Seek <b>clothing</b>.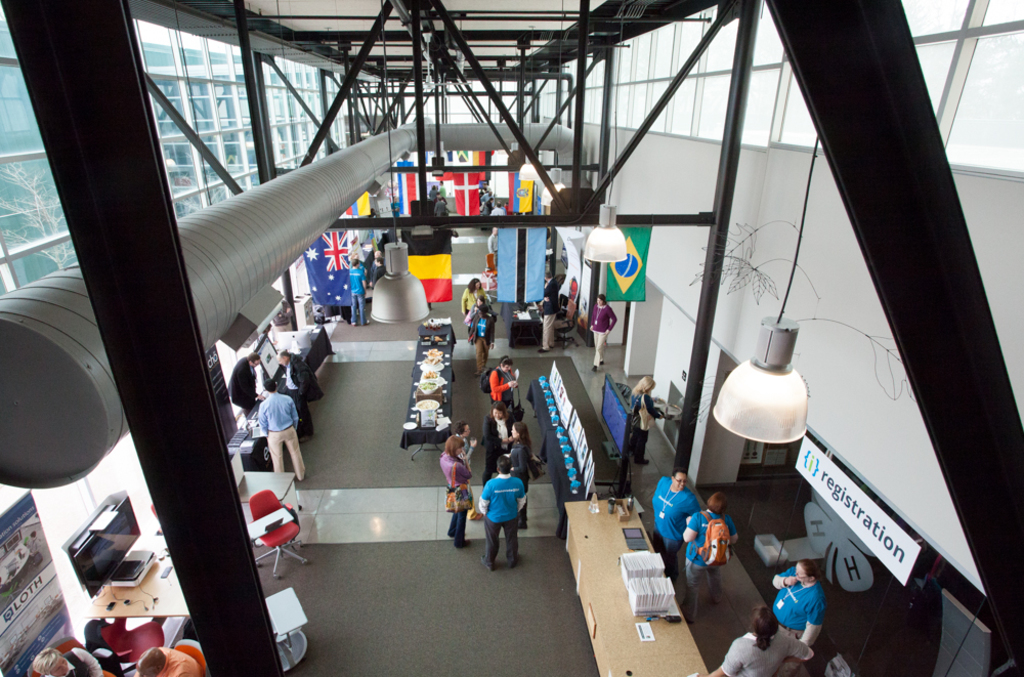
(left=226, top=358, right=255, bottom=413).
